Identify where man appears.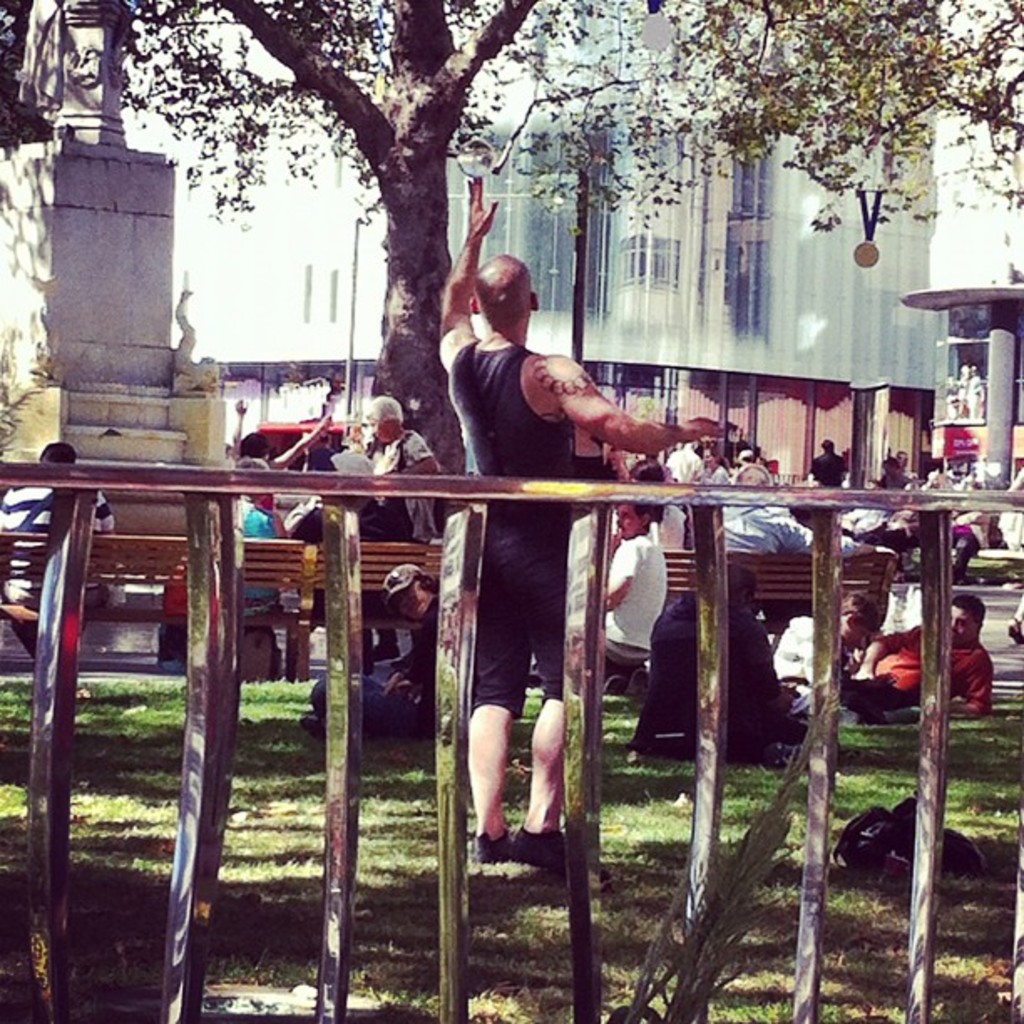
Appears at 847, 591, 992, 719.
